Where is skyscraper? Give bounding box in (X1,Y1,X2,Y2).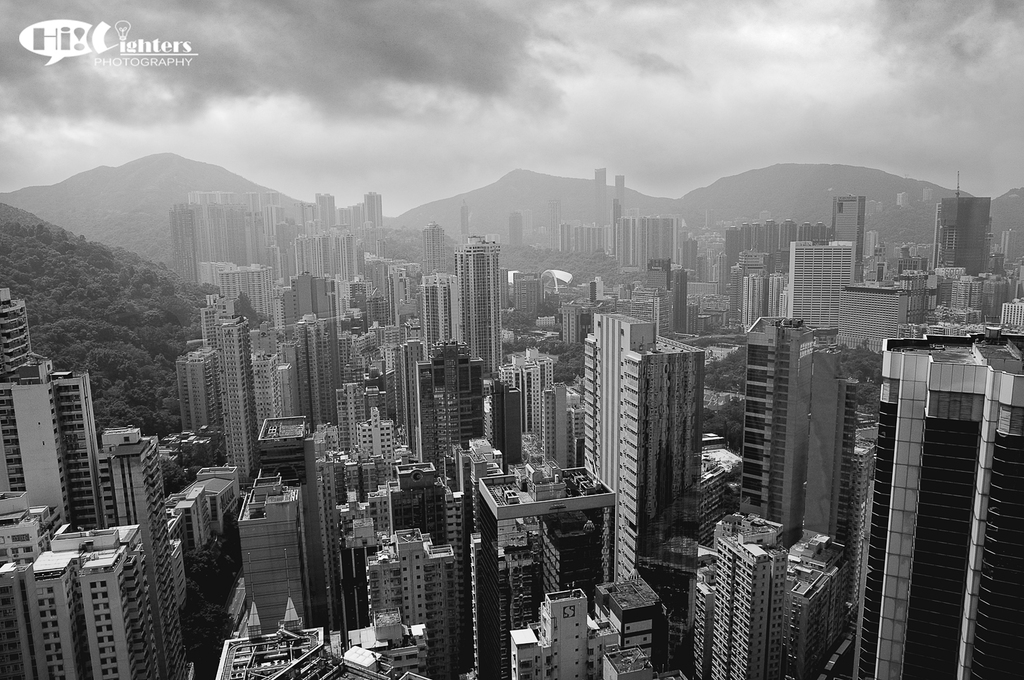
(930,188,995,276).
